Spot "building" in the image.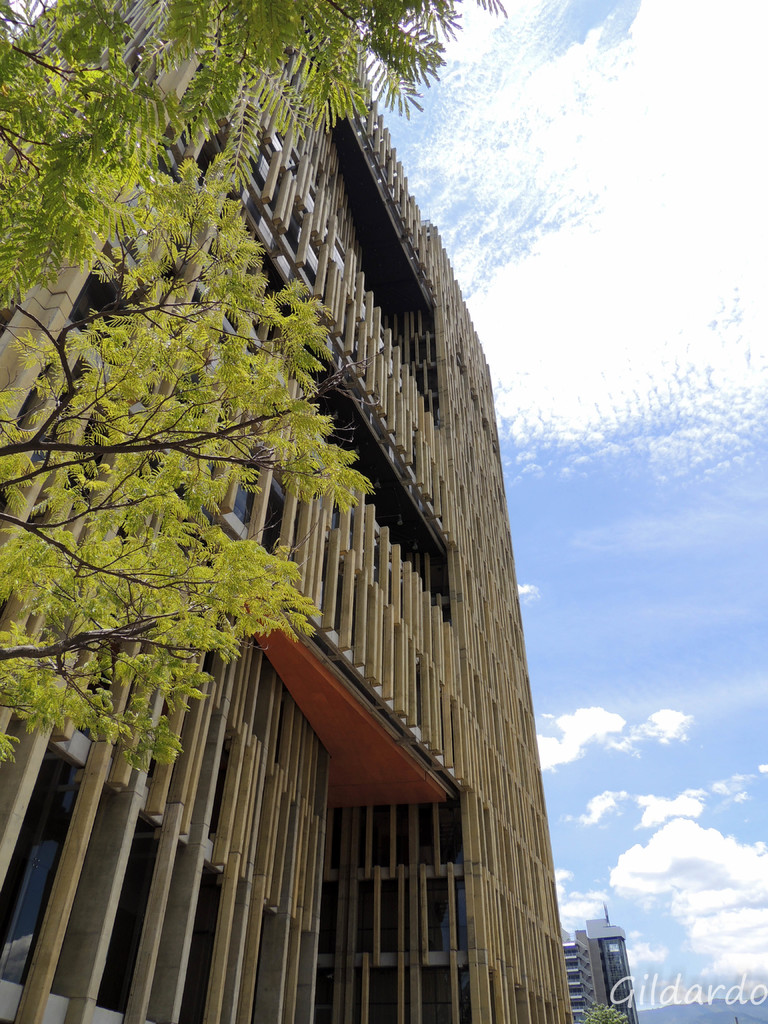
"building" found at crop(0, 0, 568, 1023).
